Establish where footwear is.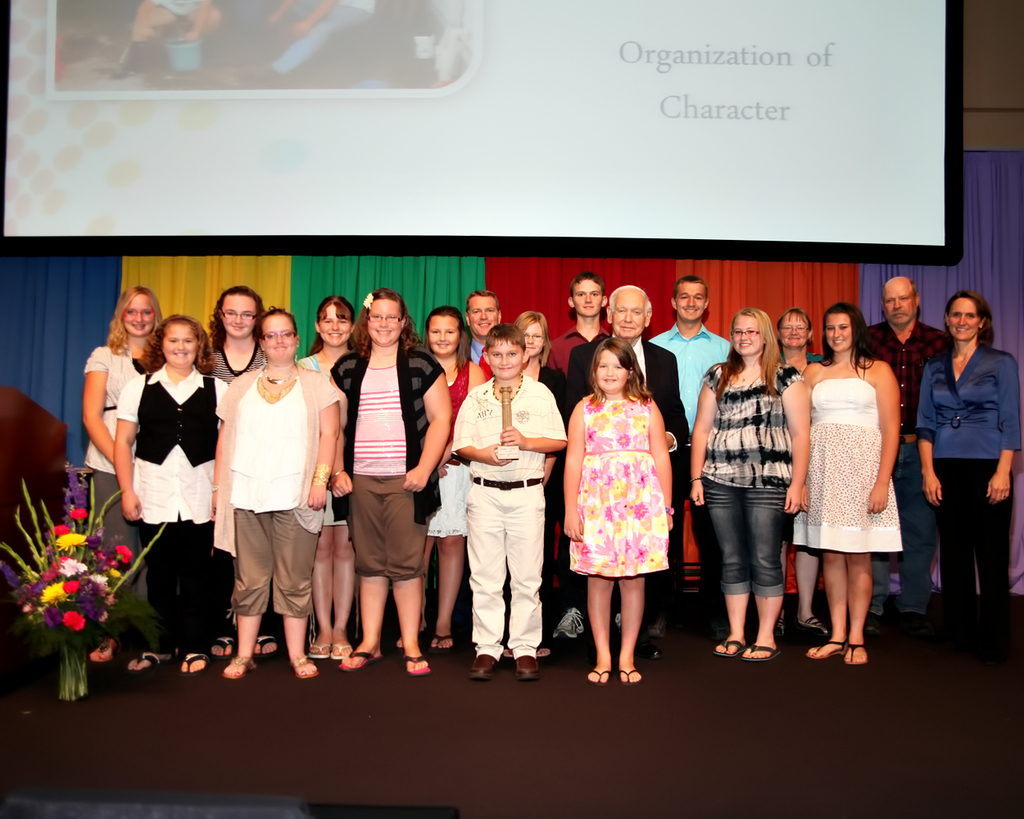
Established at <bbox>294, 658, 311, 673</bbox>.
